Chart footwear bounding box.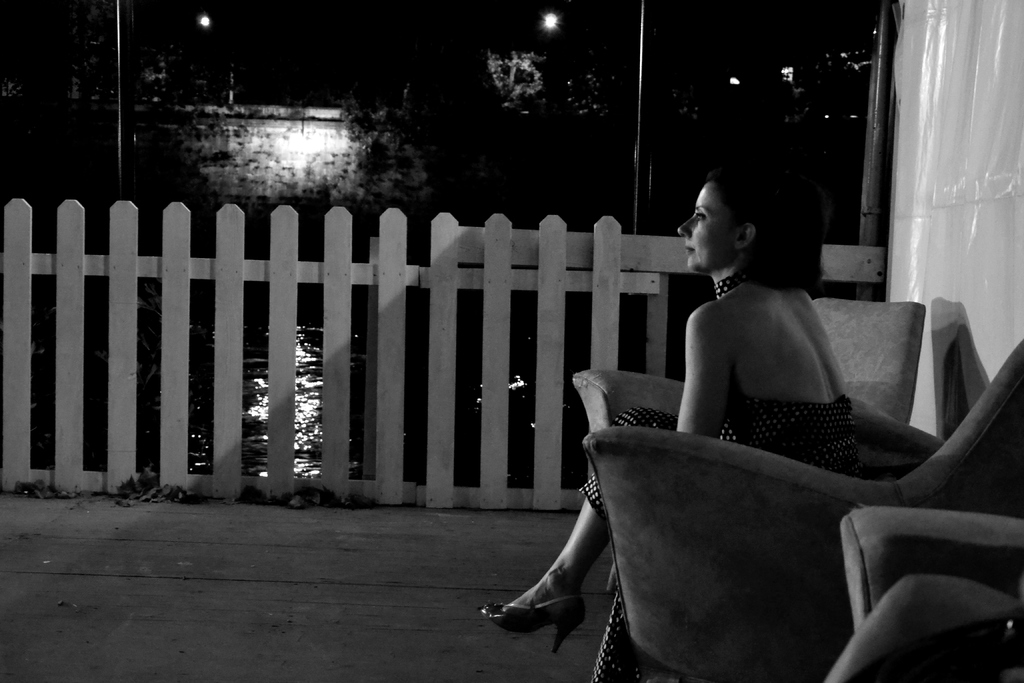
Charted: [499, 584, 593, 654].
